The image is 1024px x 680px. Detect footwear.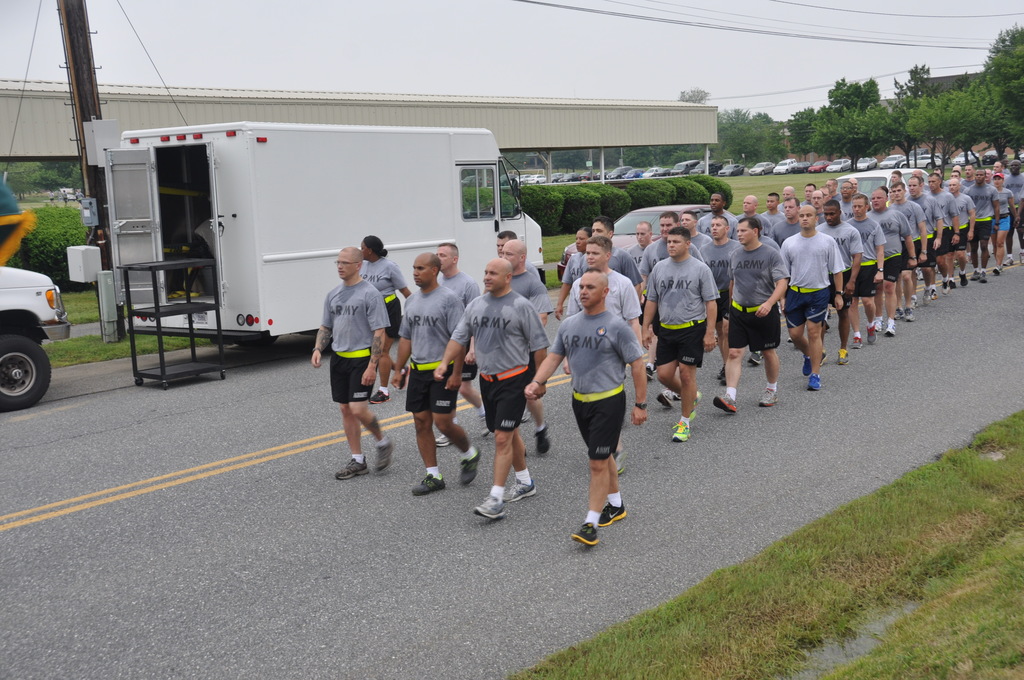
Detection: {"left": 851, "top": 334, "right": 862, "bottom": 346}.
